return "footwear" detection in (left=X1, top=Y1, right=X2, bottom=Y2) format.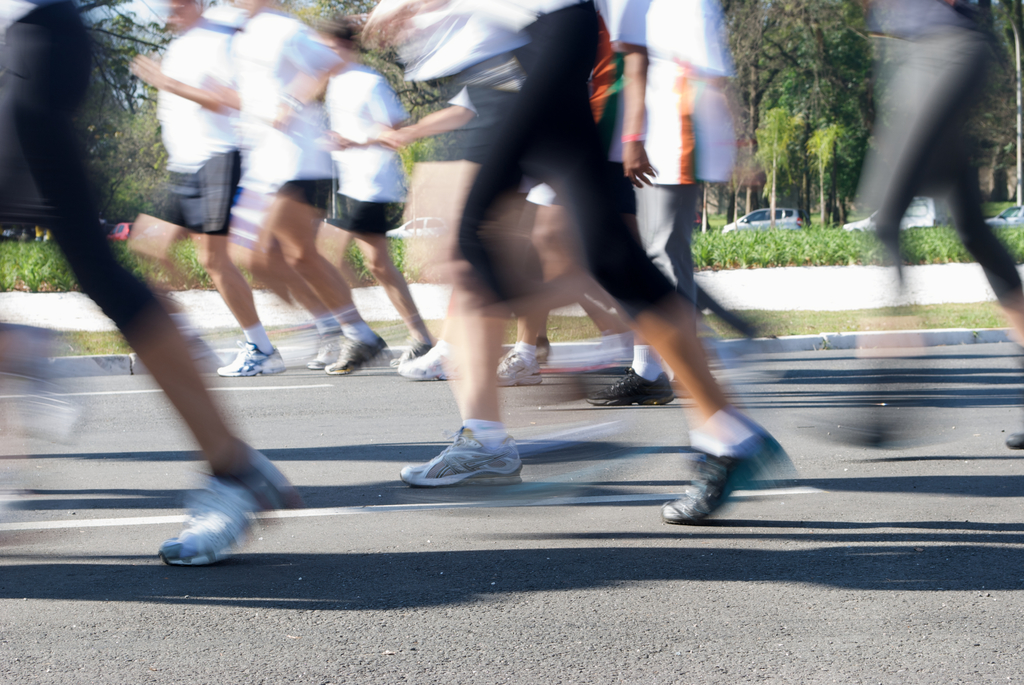
(left=582, top=329, right=646, bottom=376).
